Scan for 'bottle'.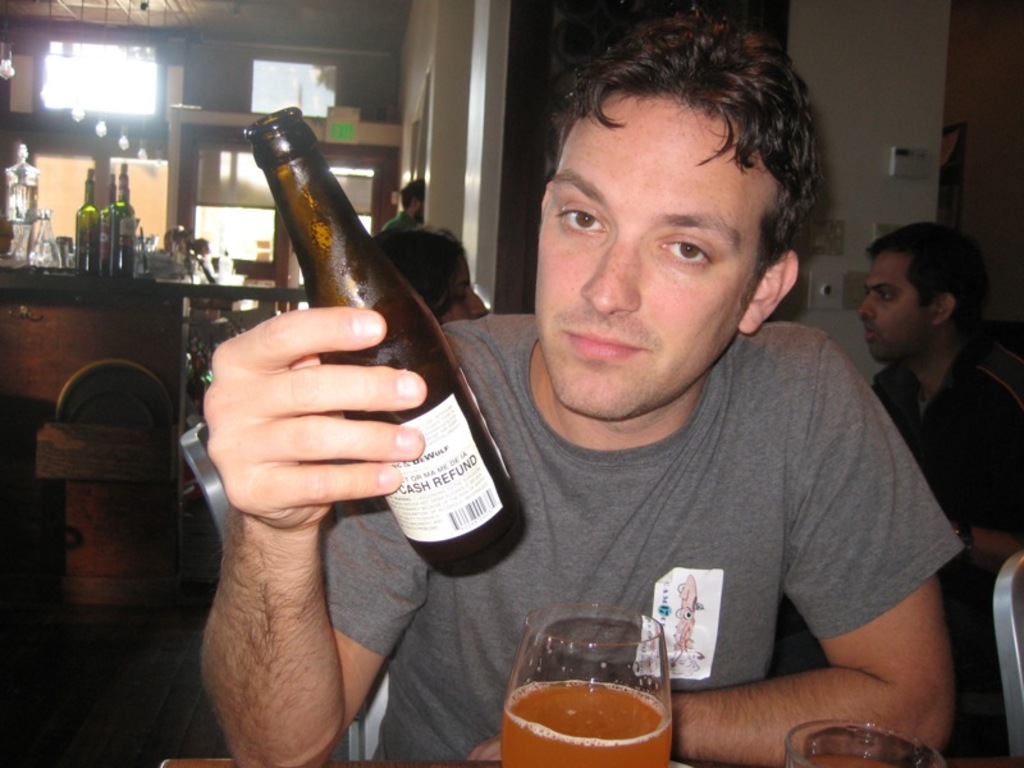
Scan result: [64,173,105,276].
